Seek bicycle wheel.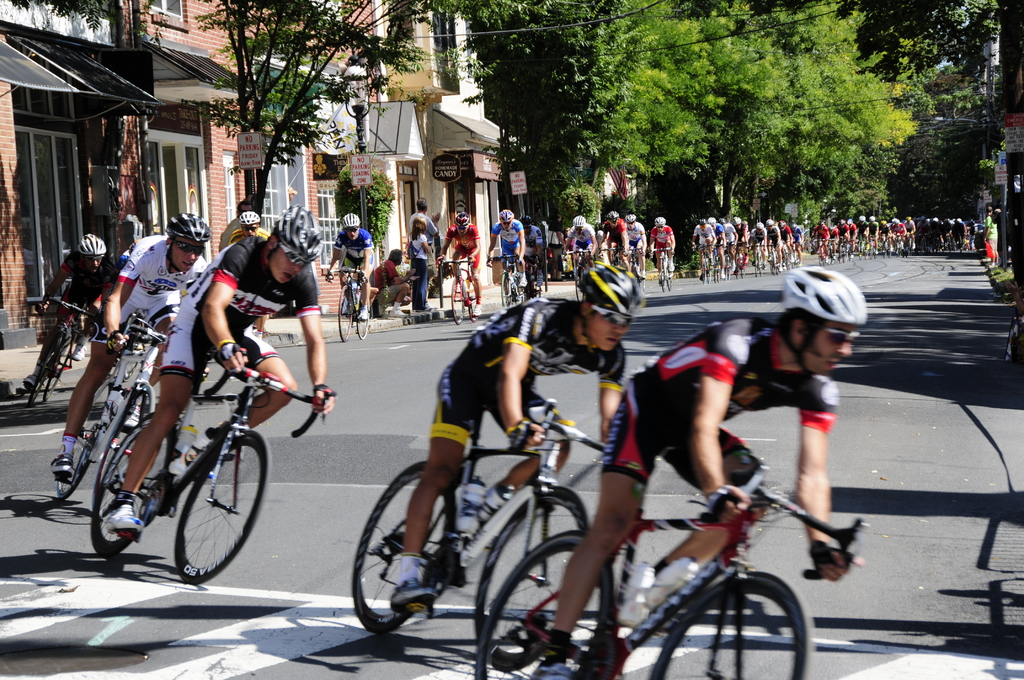
660, 252, 665, 291.
